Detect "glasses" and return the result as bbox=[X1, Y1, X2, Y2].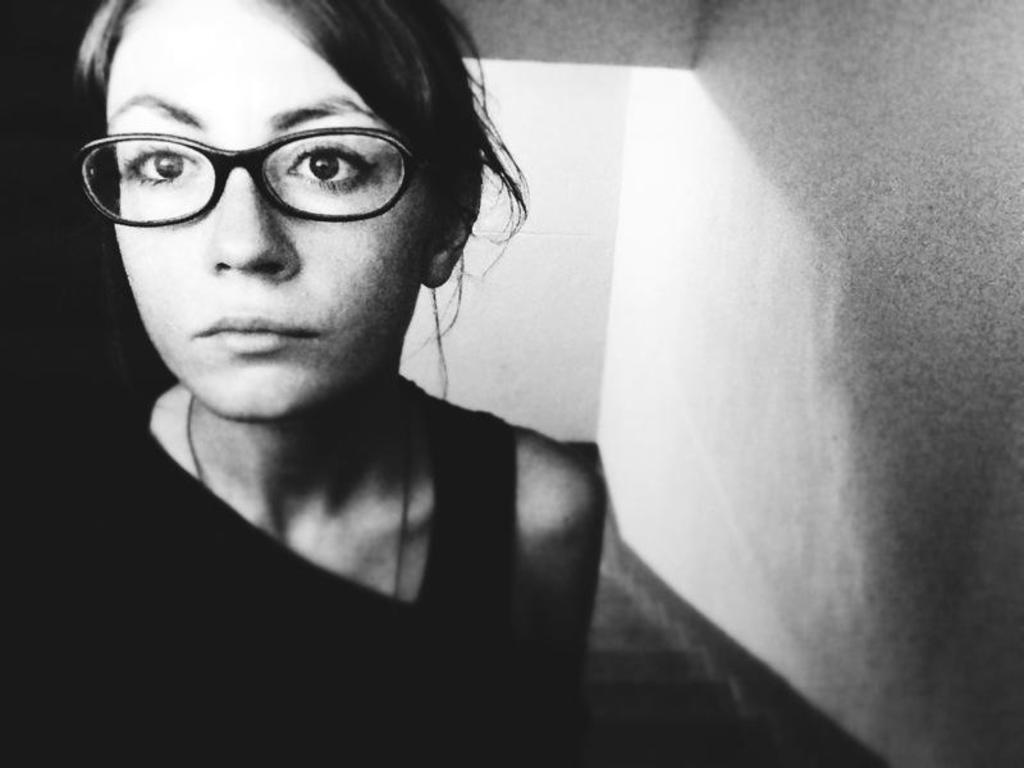
bbox=[76, 124, 419, 228].
